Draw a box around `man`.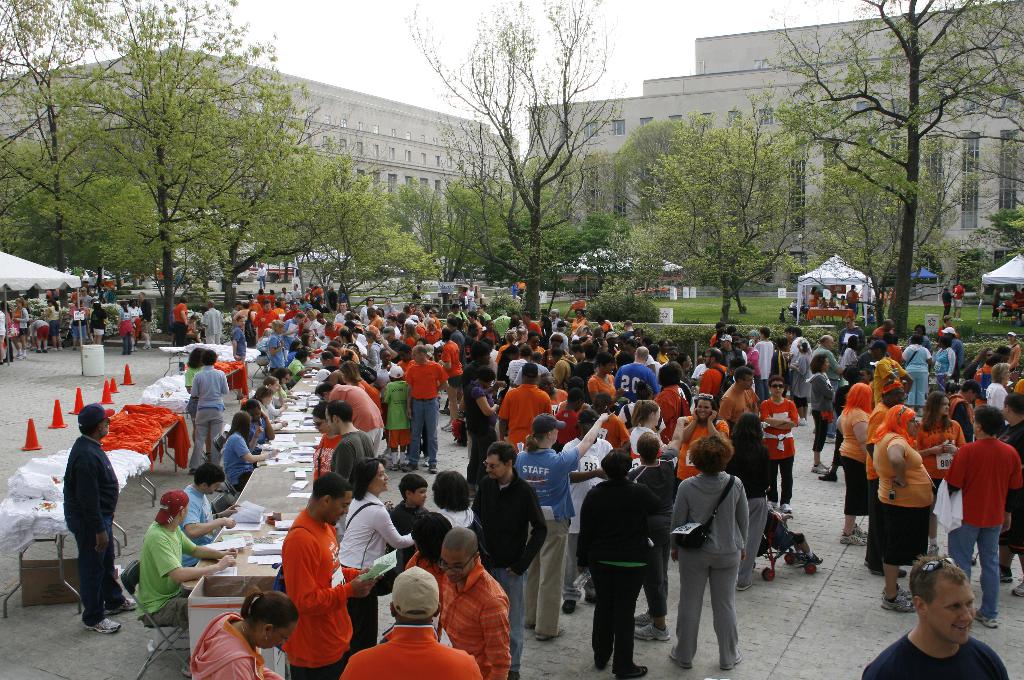
463, 281, 477, 313.
